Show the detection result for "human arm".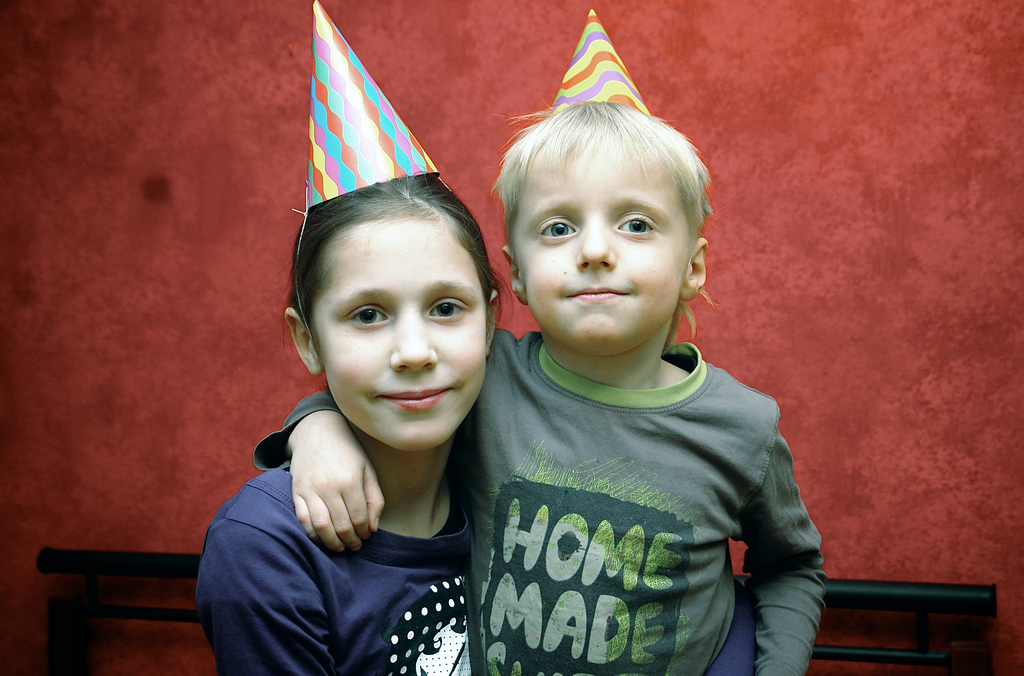
753 422 831 675.
